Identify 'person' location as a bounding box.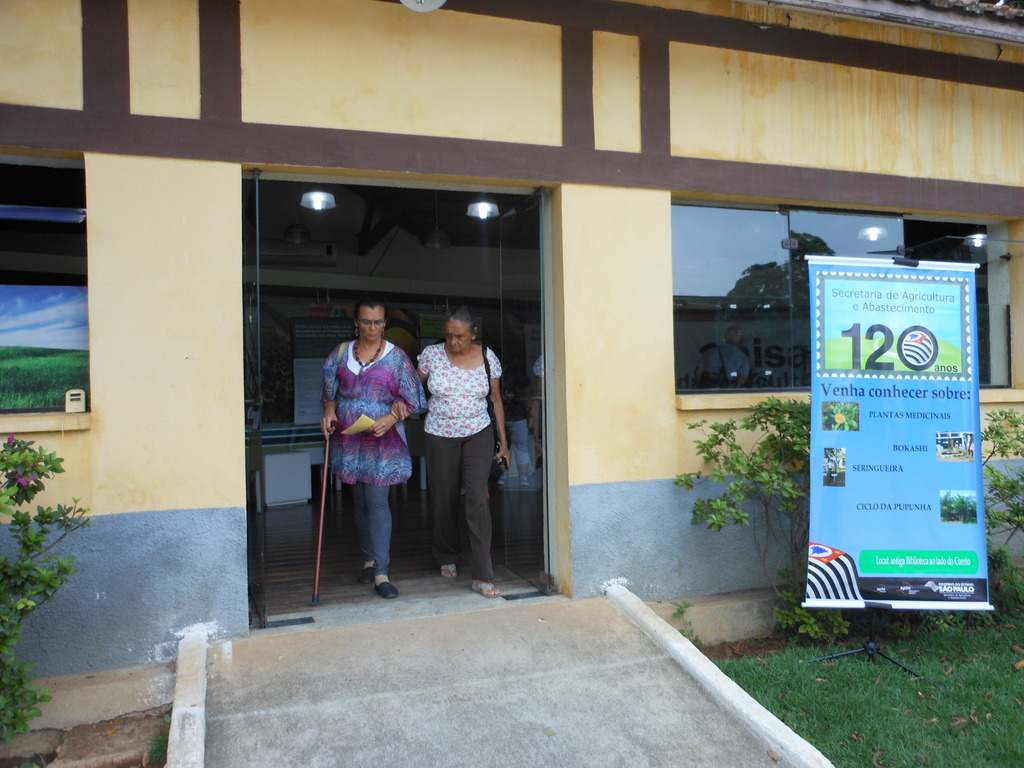
box(527, 351, 564, 586).
